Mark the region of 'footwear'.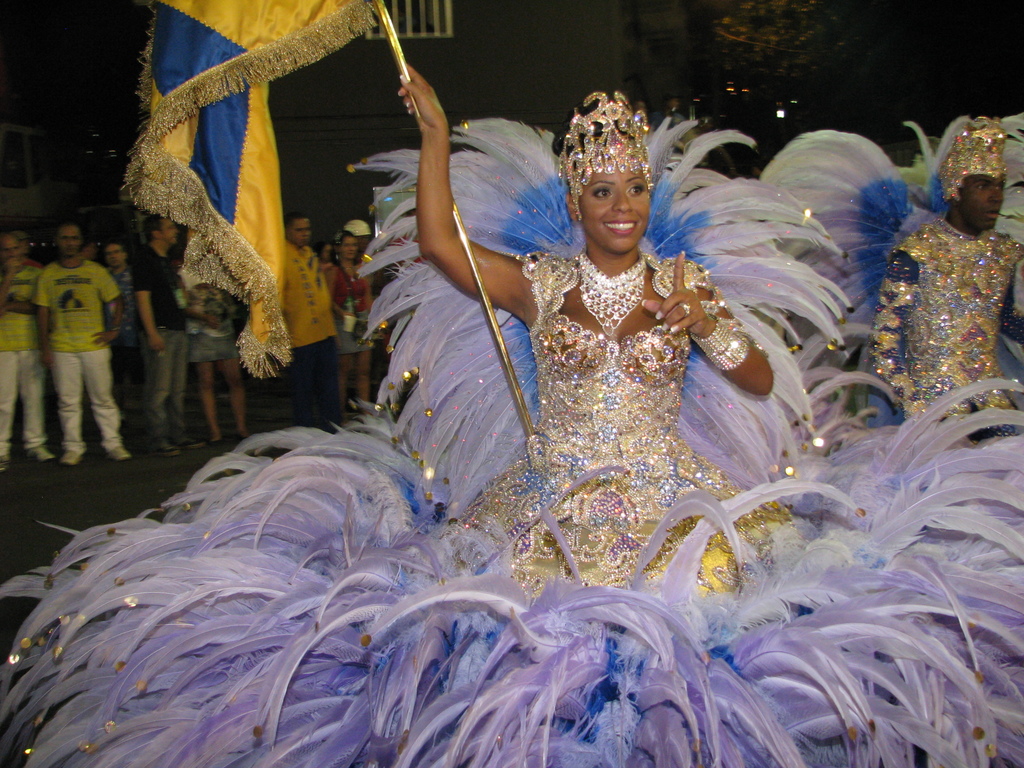
Region: <region>27, 443, 52, 461</region>.
